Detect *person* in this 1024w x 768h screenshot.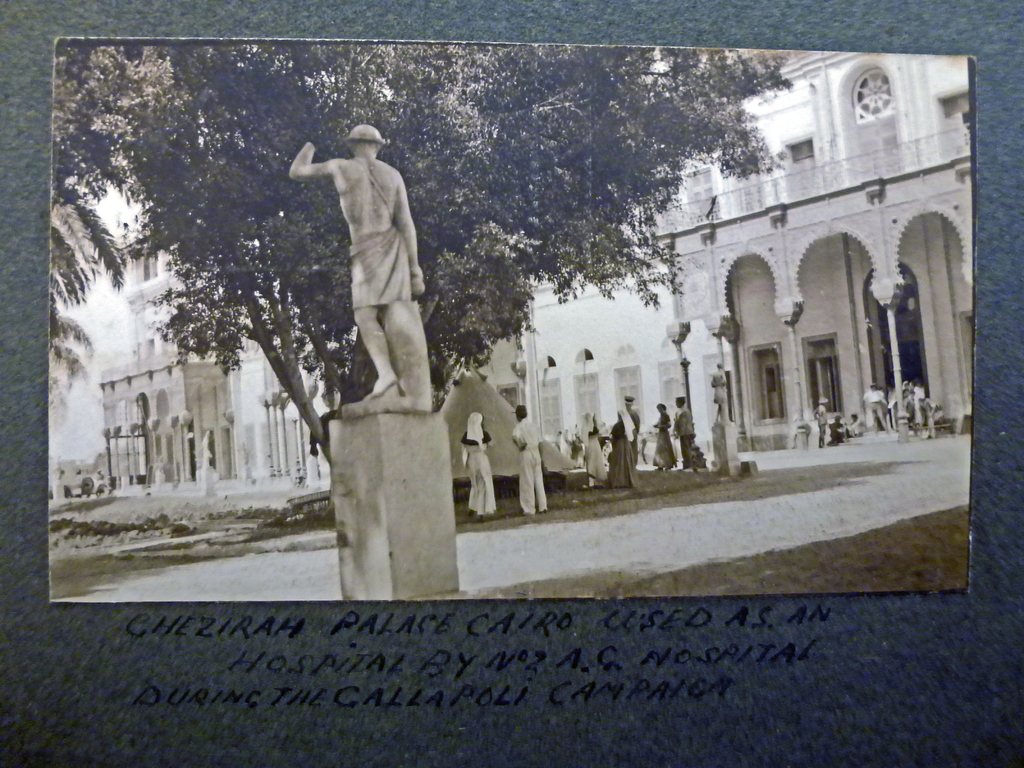
Detection: detection(675, 396, 698, 470).
